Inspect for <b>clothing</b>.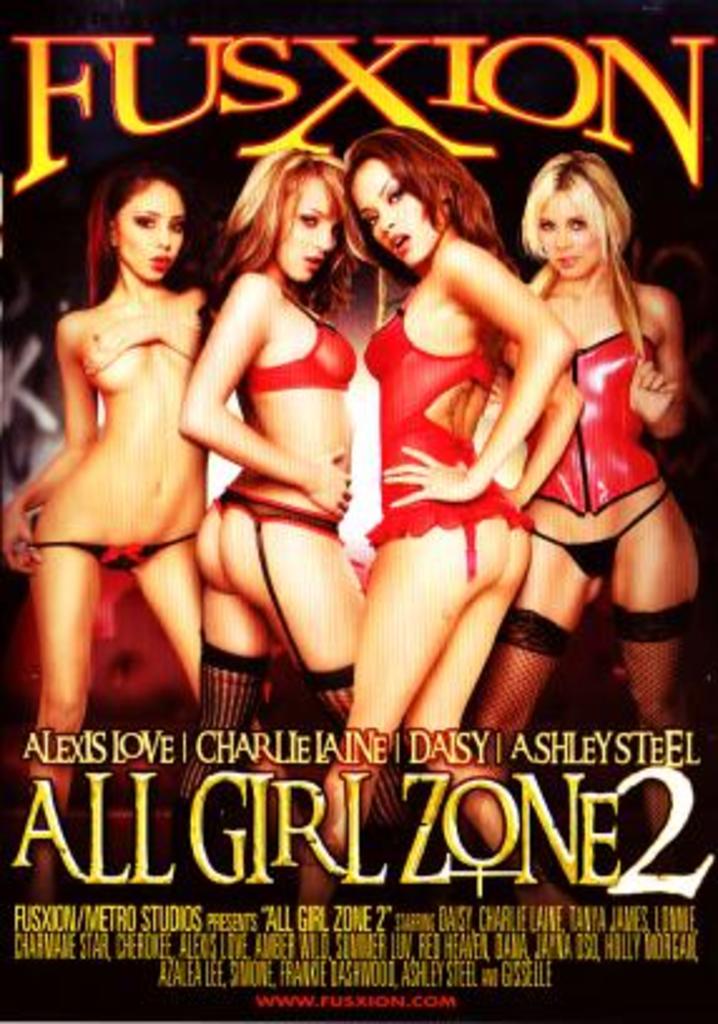
Inspection: detection(362, 289, 542, 552).
